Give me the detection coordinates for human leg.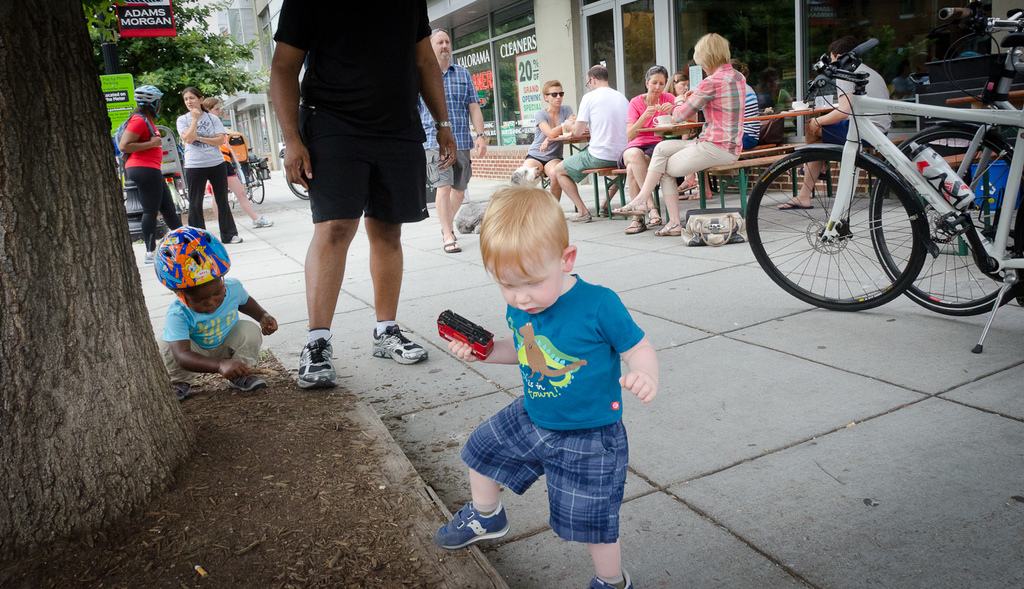
{"left": 558, "top": 149, "right": 614, "bottom": 225}.
